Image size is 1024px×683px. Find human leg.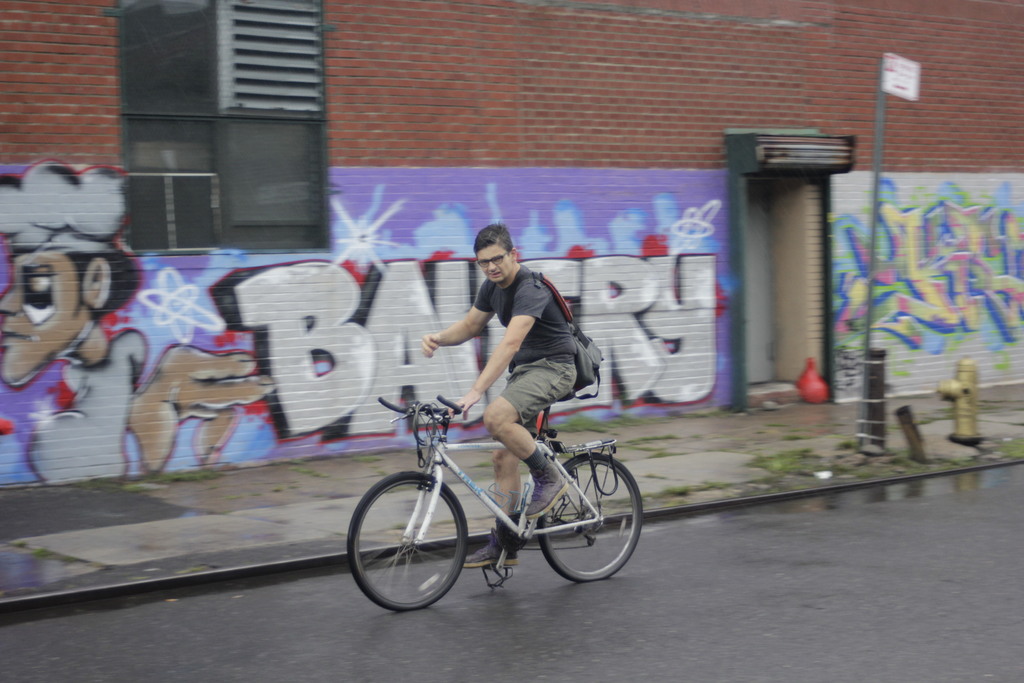
461, 421, 544, 564.
